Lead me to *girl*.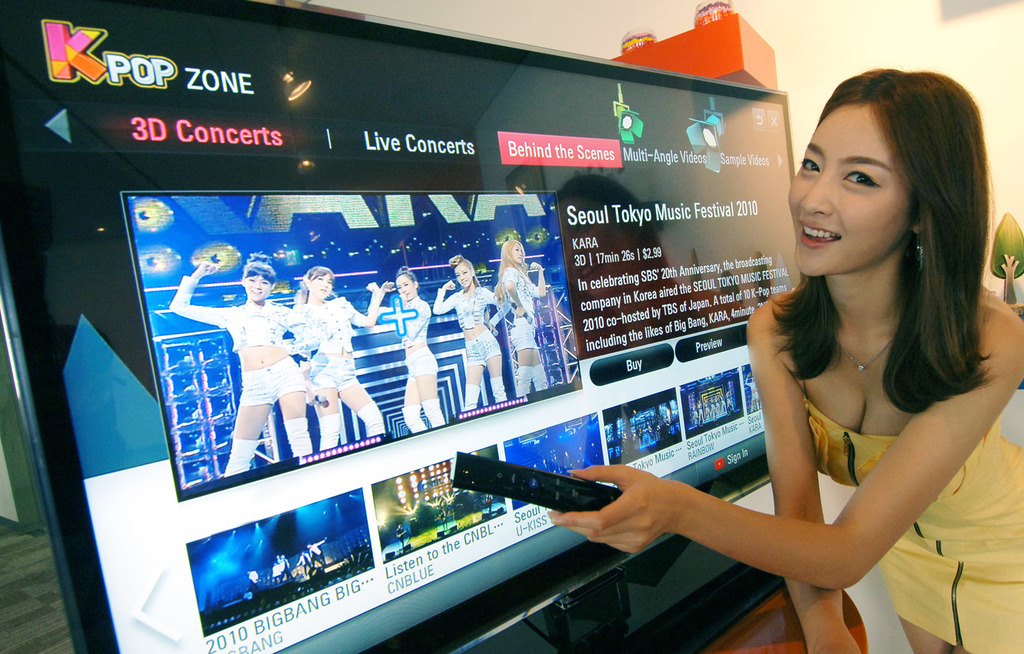
Lead to crop(493, 237, 544, 396).
